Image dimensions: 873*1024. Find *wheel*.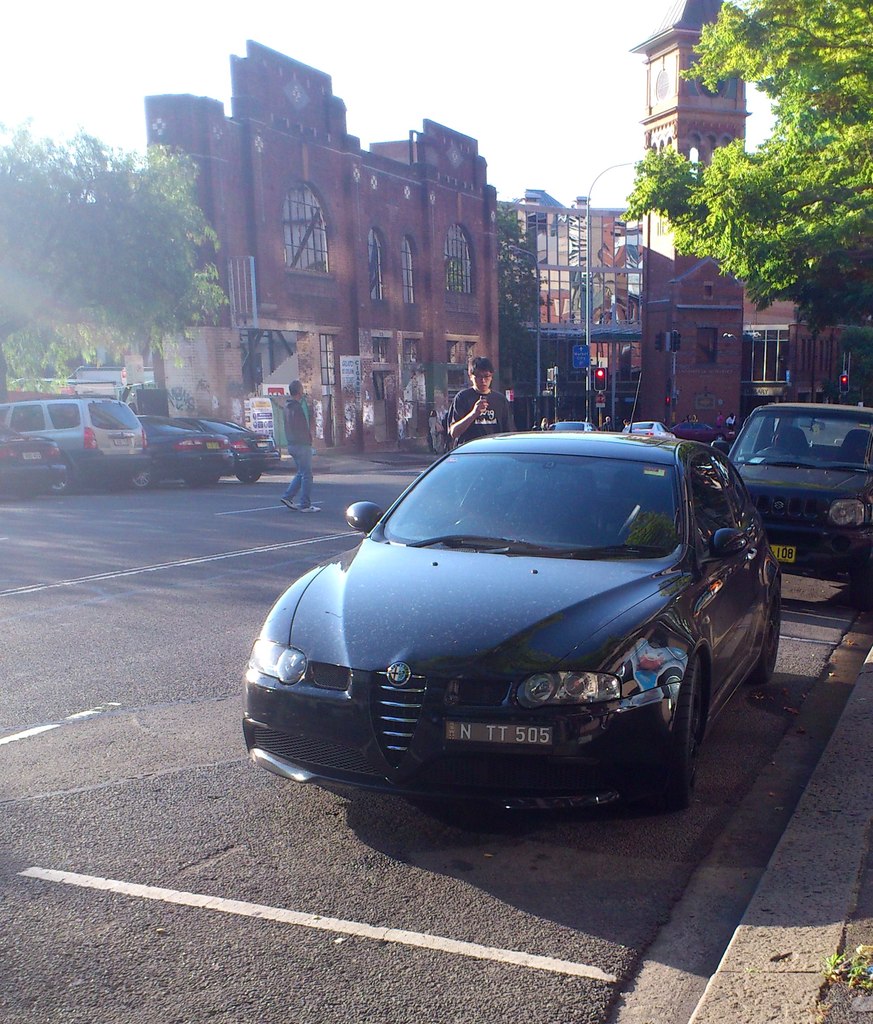
pyautogui.locateOnScreen(232, 468, 260, 486).
